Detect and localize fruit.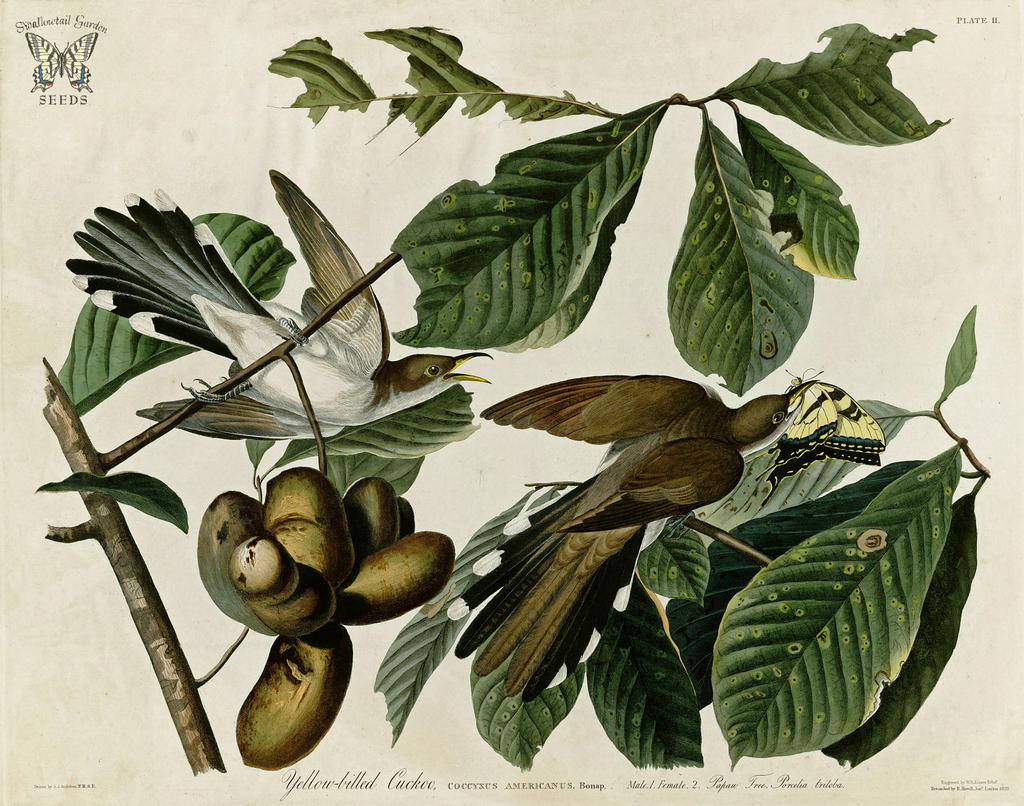
Localized at 200,493,340,640.
